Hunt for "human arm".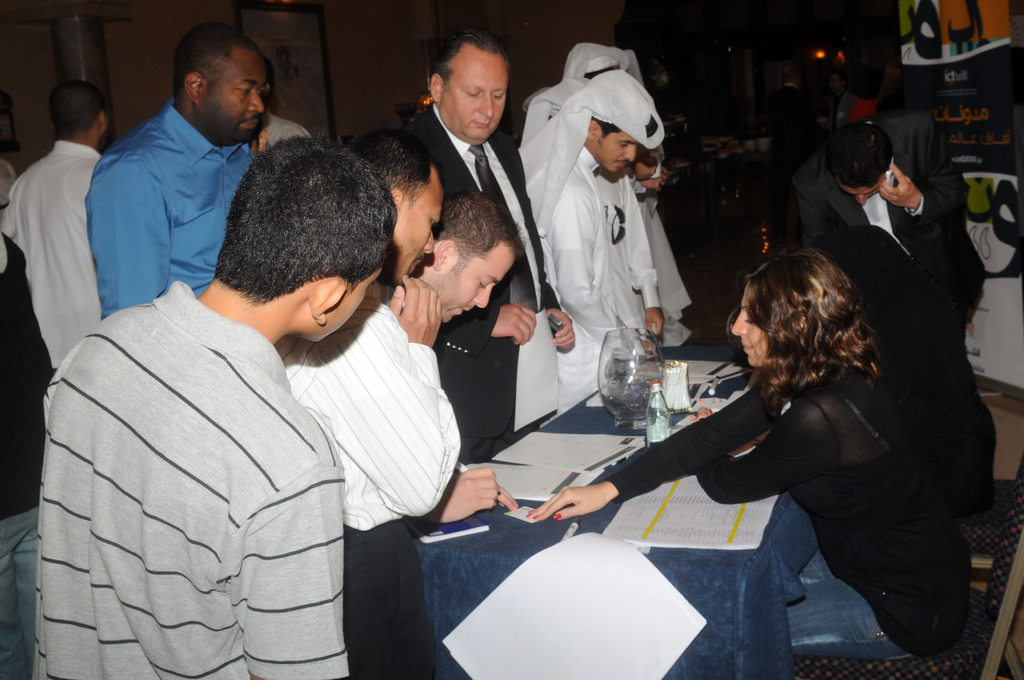
Hunted down at [619,175,662,334].
